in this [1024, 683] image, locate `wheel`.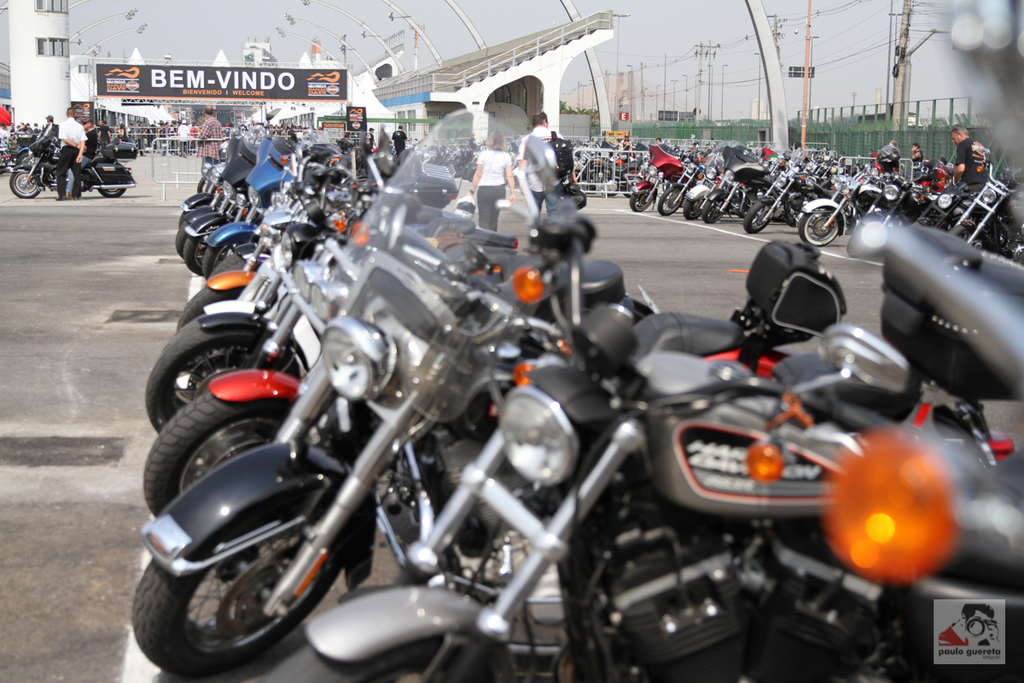
Bounding box: x1=798, y1=207, x2=841, y2=246.
